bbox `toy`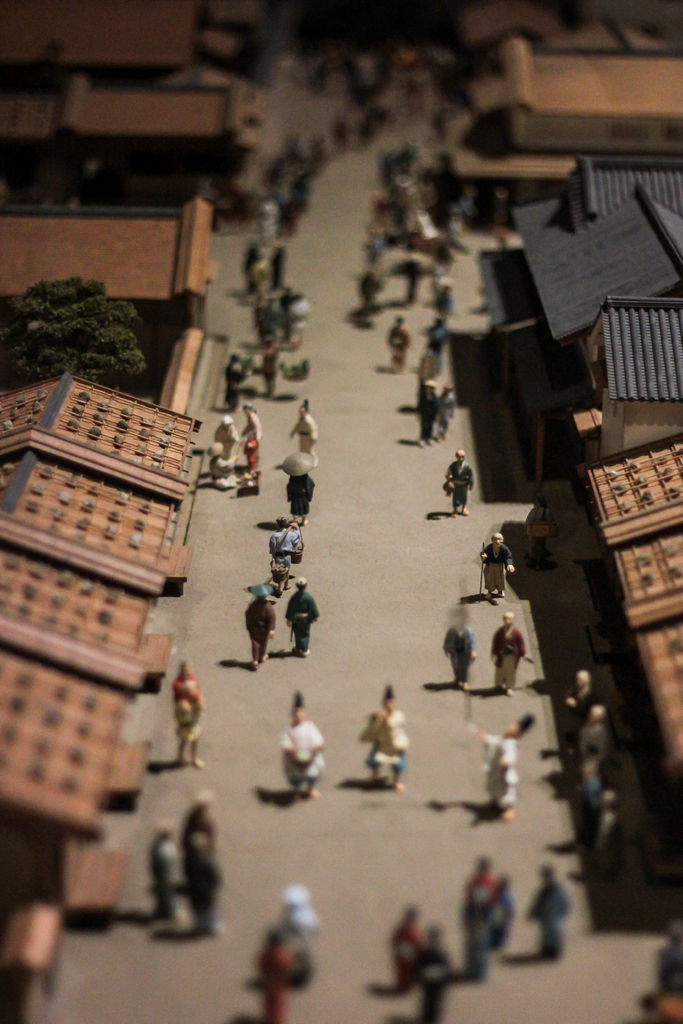
175:685:201:769
